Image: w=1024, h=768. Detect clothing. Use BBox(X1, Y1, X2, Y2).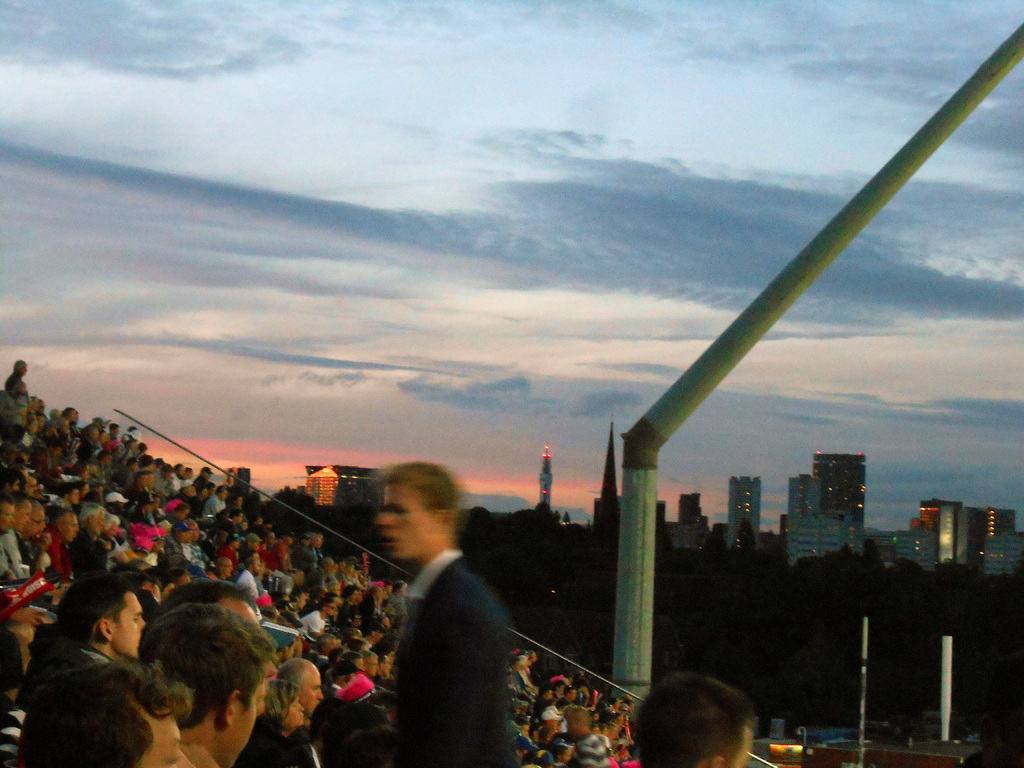
BBox(305, 610, 339, 644).
